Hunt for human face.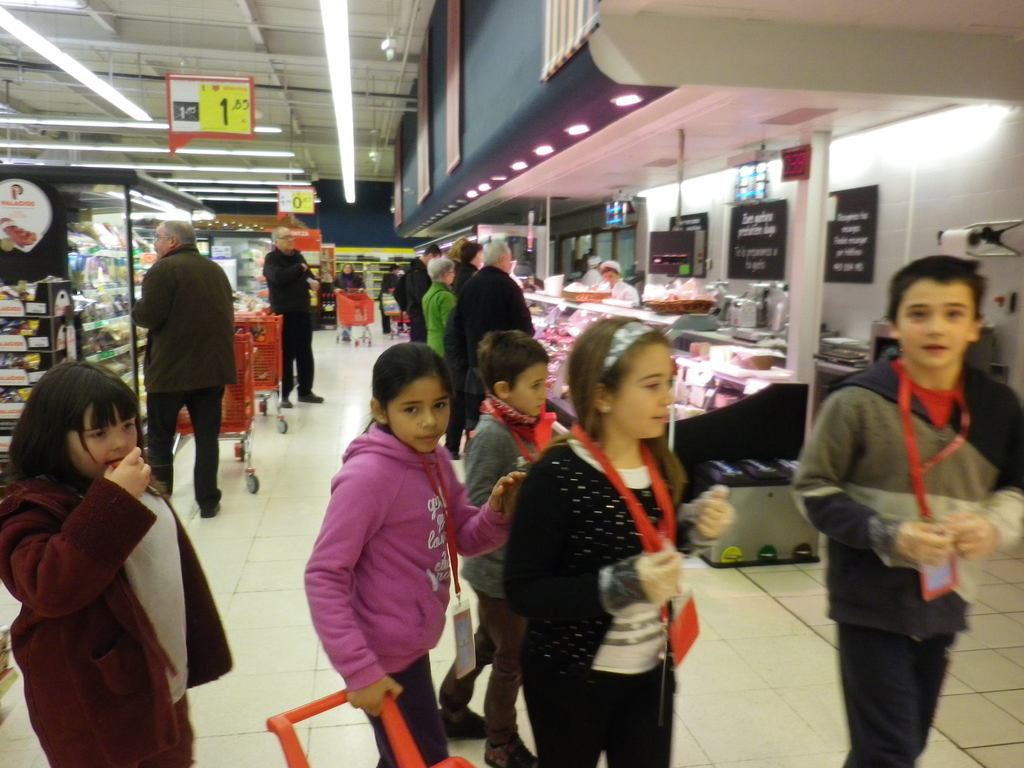
Hunted down at box(390, 374, 449, 452).
